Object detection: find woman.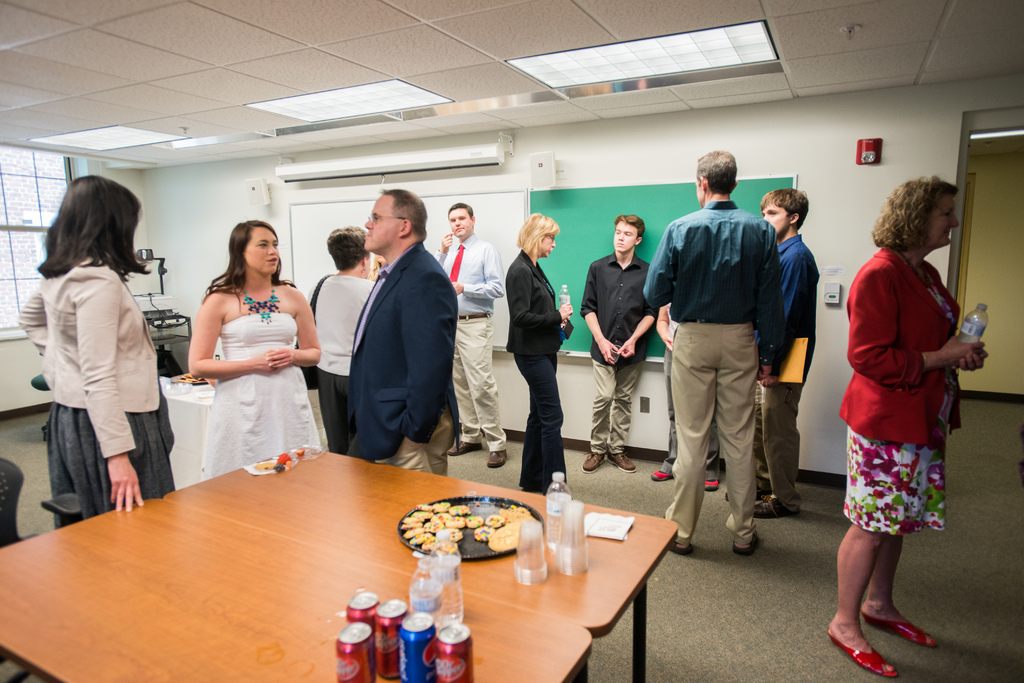
Rect(828, 172, 990, 678).
